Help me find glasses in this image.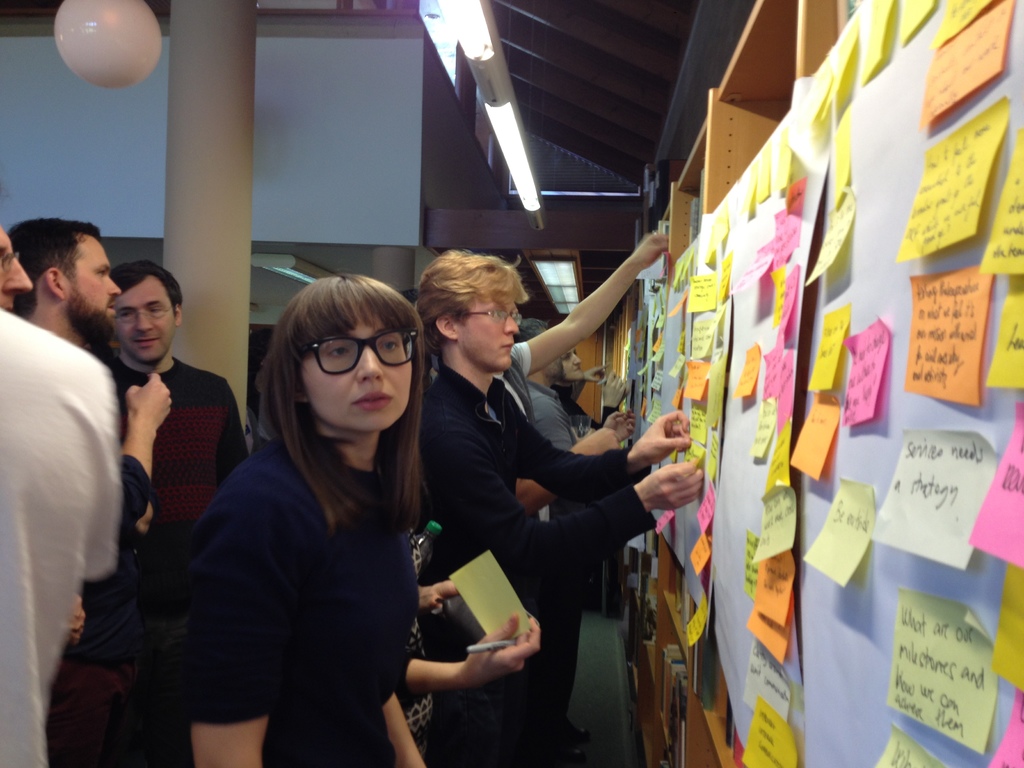
Found it: bbox=(280, 339, 413, 392).
